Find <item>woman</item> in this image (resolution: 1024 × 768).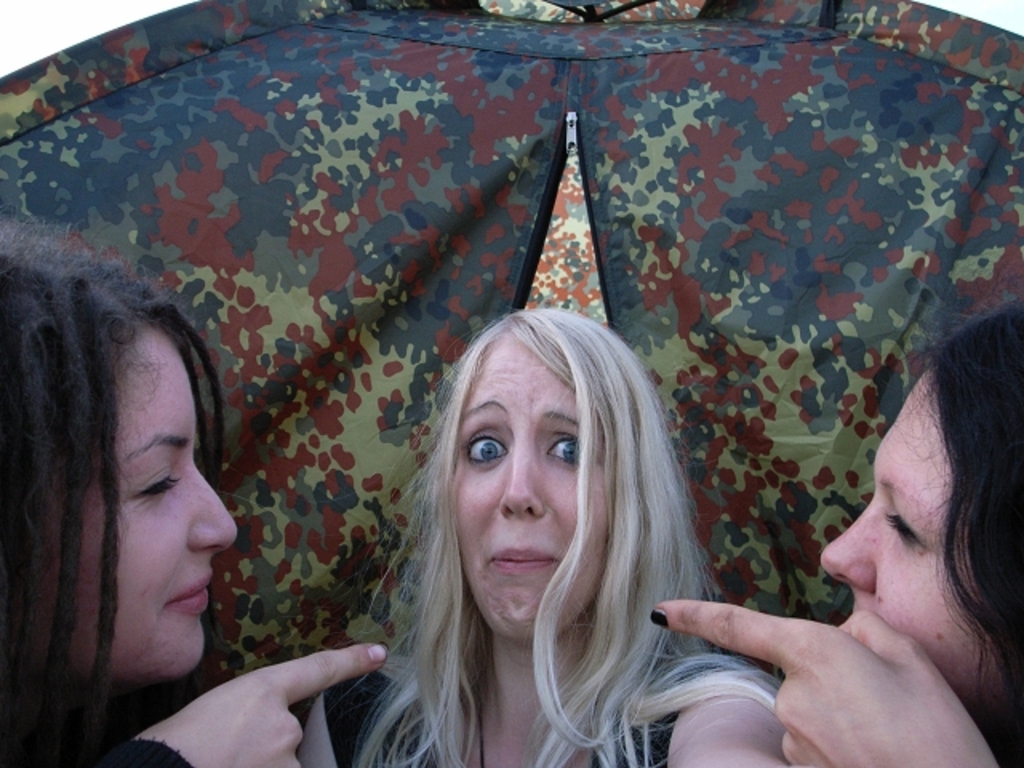
bbox(653, 301, 1022, 766).
